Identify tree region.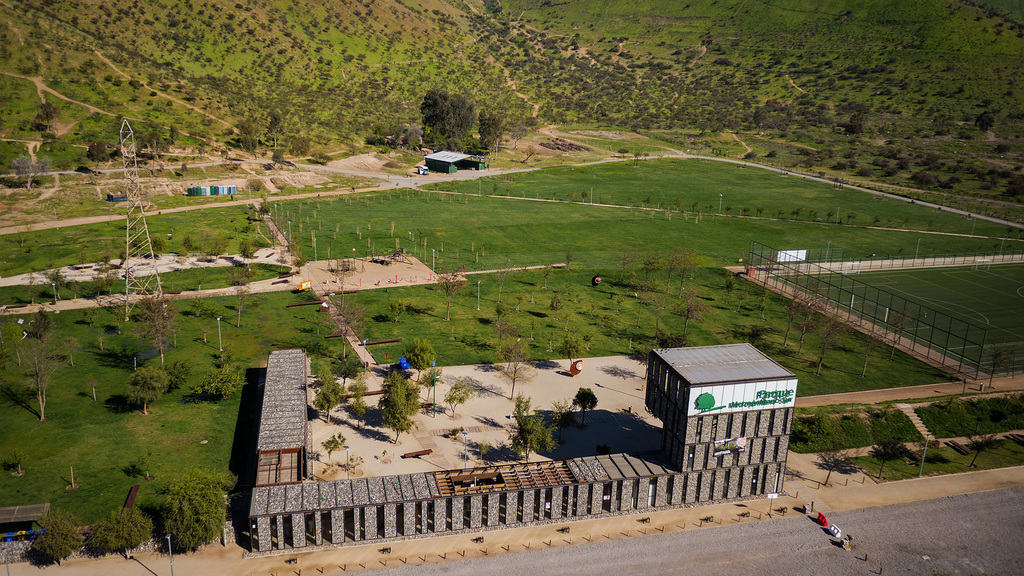
Region: 444/374/473/423.
